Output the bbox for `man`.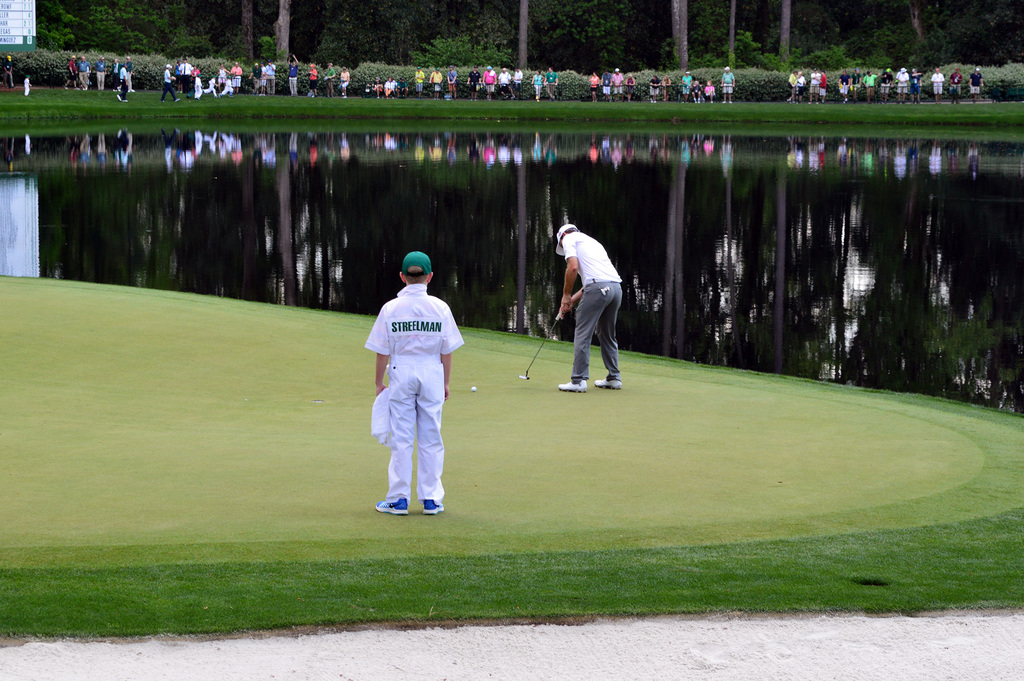
region(94, 58, 105, 89).
